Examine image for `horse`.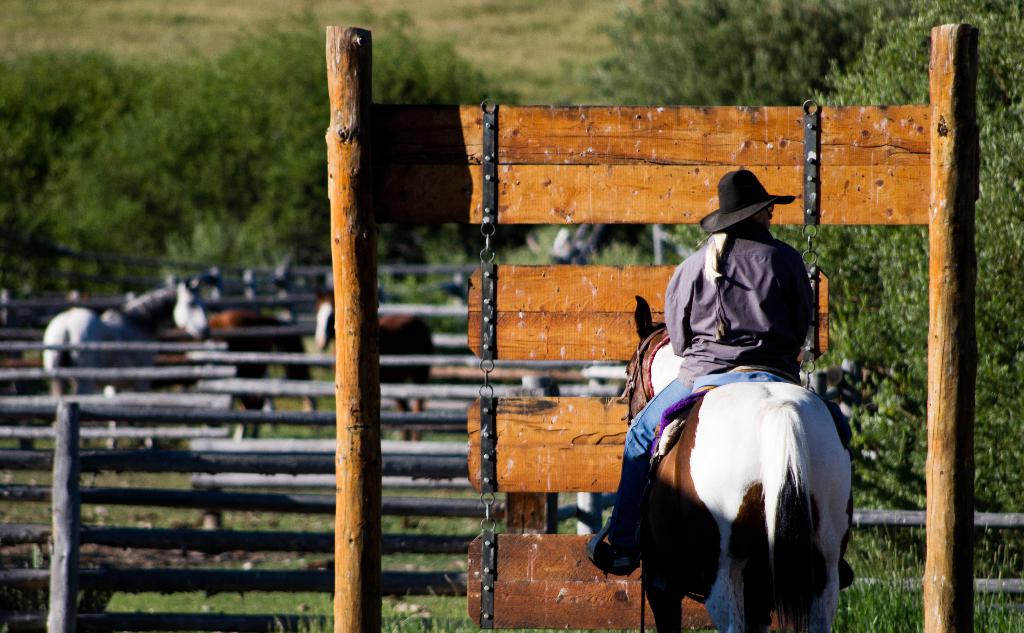
Examination result: (left=625, top=294, right=854, bottom=632).
